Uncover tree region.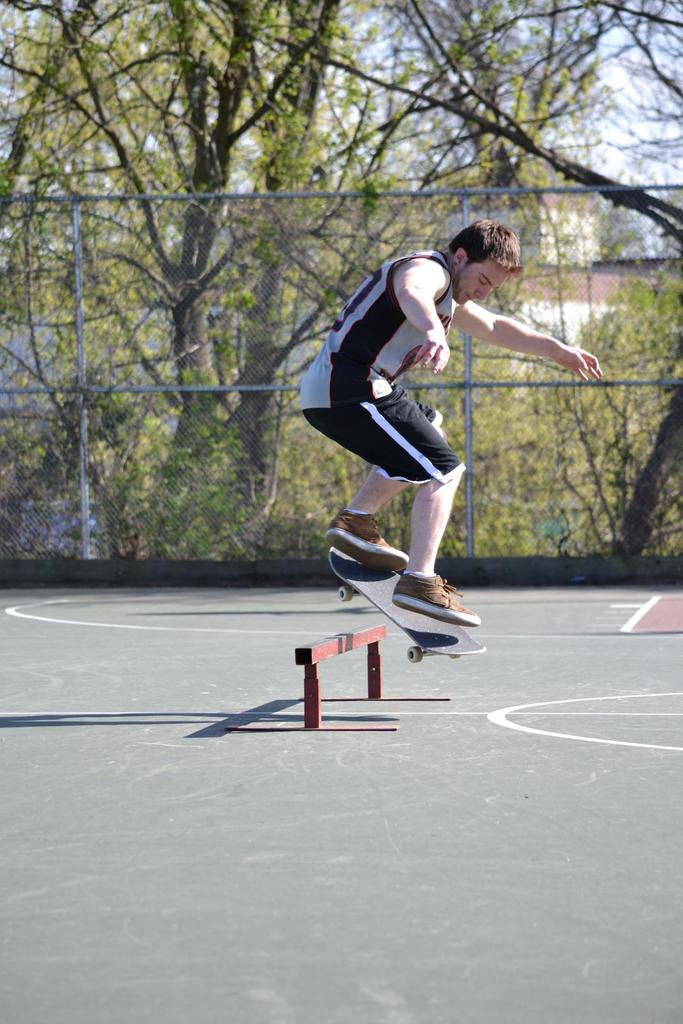
Uncovered: 383/0/682/556.
